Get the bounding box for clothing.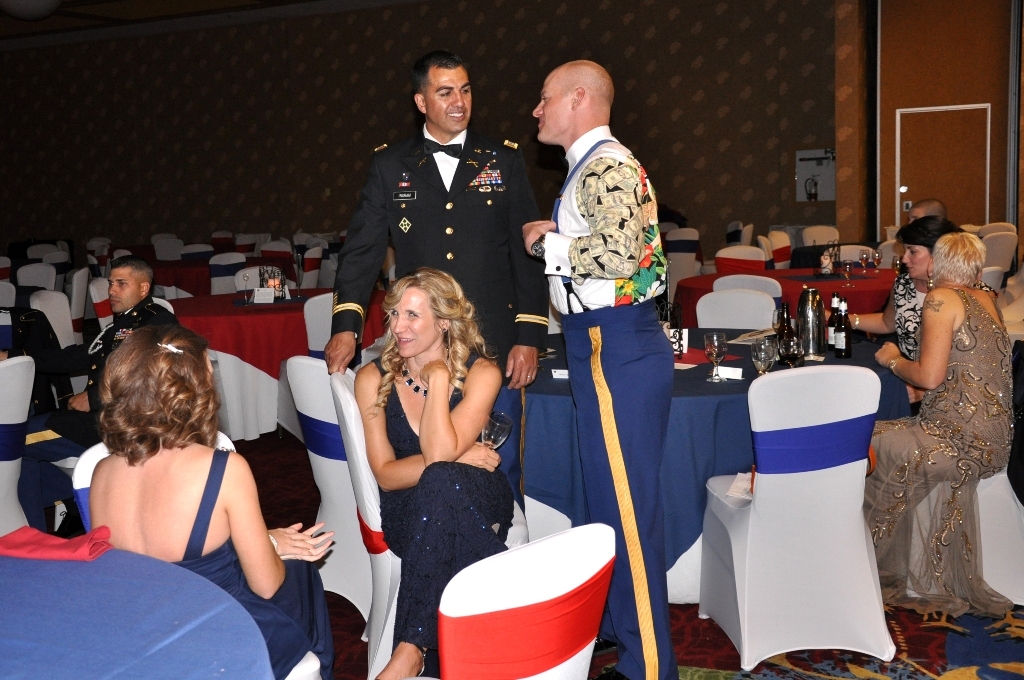
detection(375, 354, 515, 679).
